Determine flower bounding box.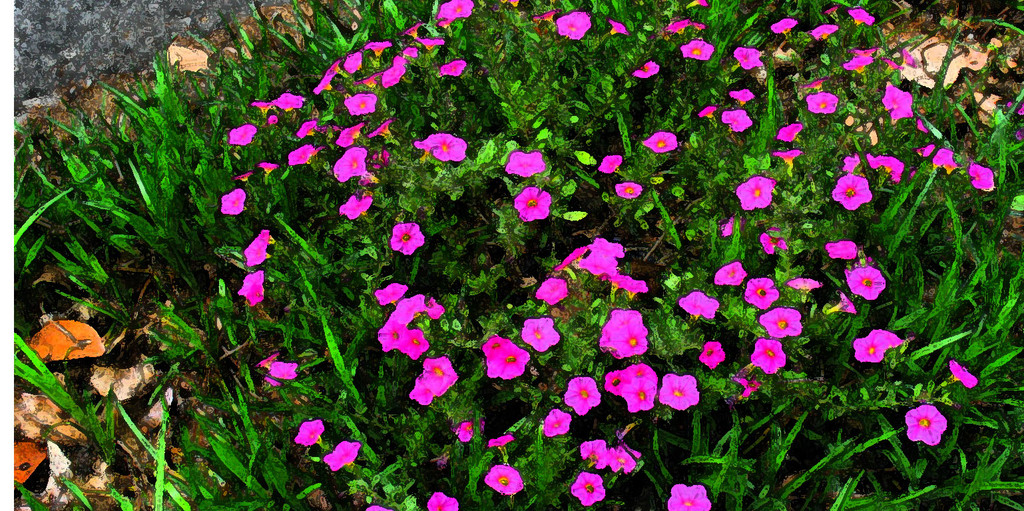
Determined: bbox=[824, 290, 859, 314].
